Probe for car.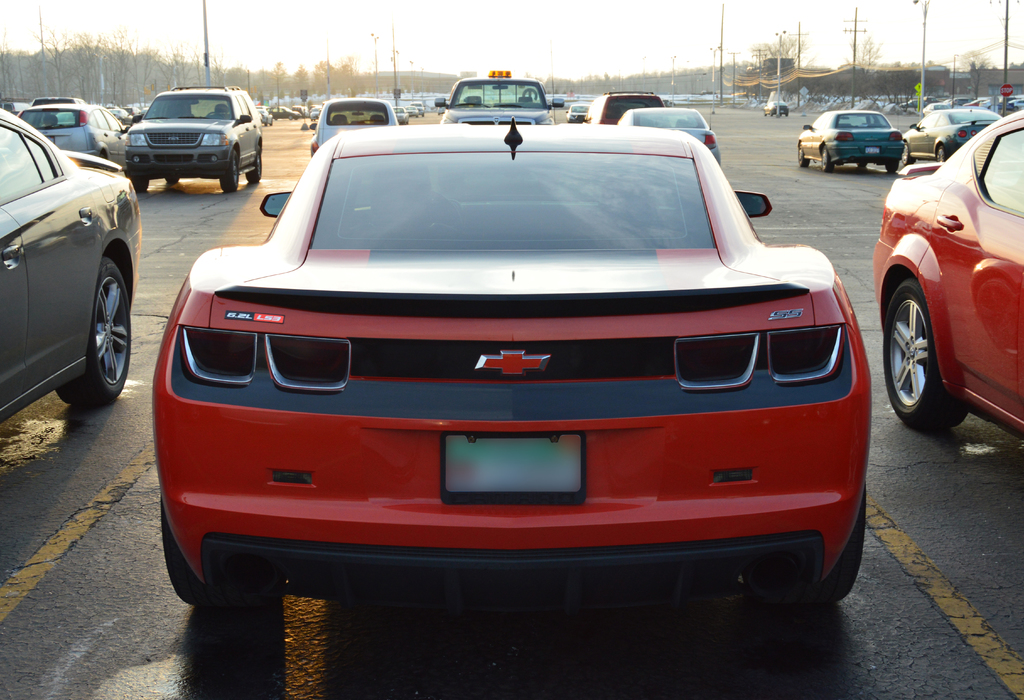
Probe result: {"left": 430, "top": 67, "right": 566, "bottom": 128}.
